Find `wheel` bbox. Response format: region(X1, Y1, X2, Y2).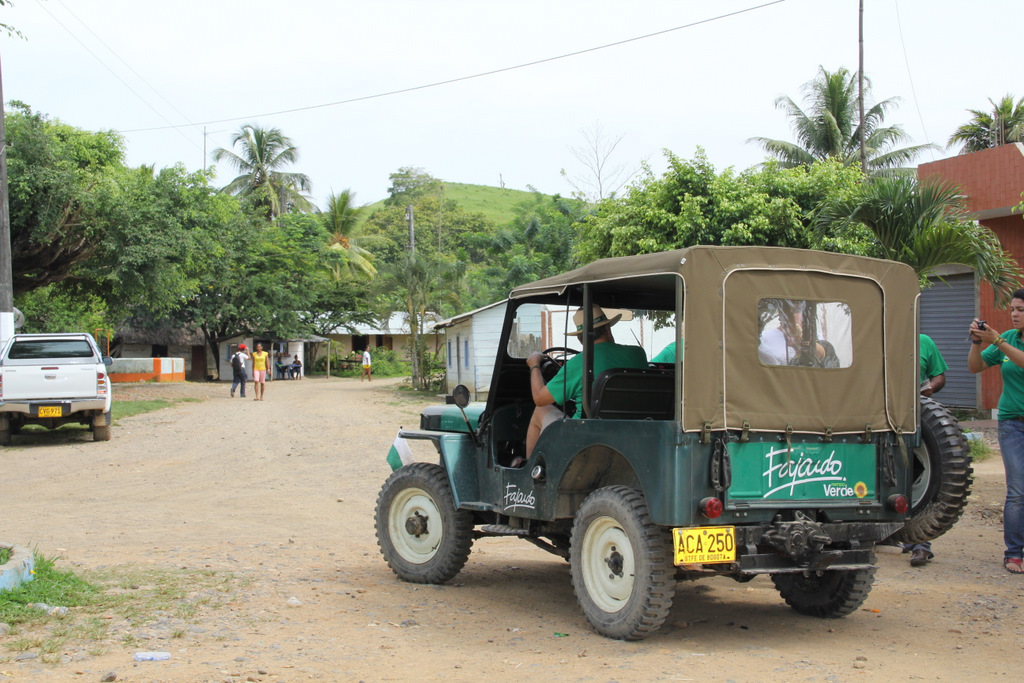
region(0, 421, 15, 443).
